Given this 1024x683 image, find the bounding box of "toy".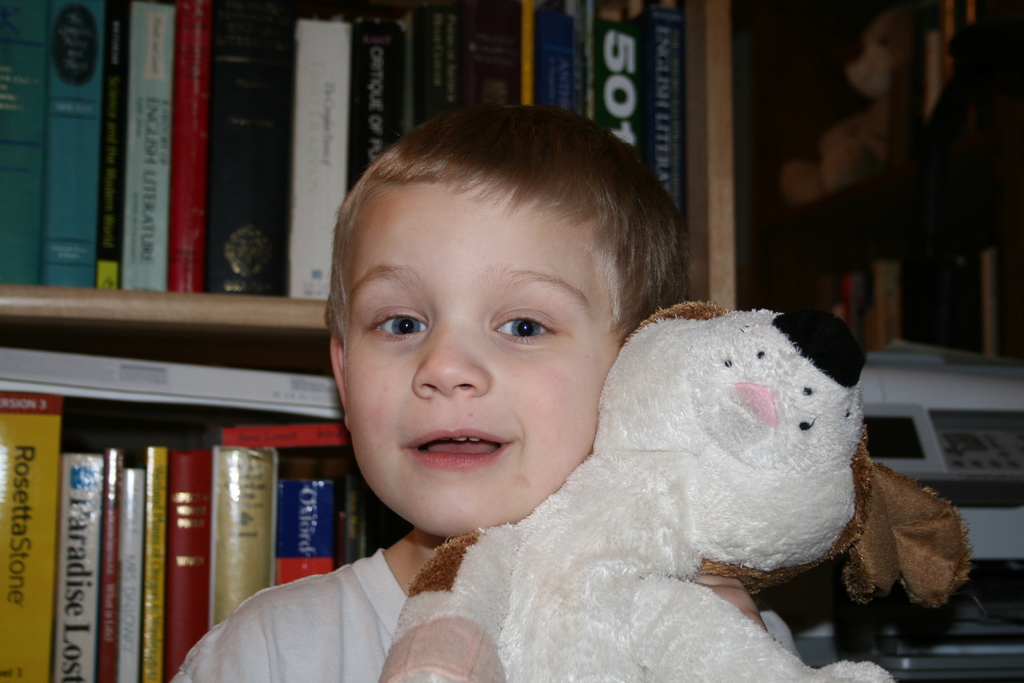
x1=237, y1=158, x2=903, y2=682.
